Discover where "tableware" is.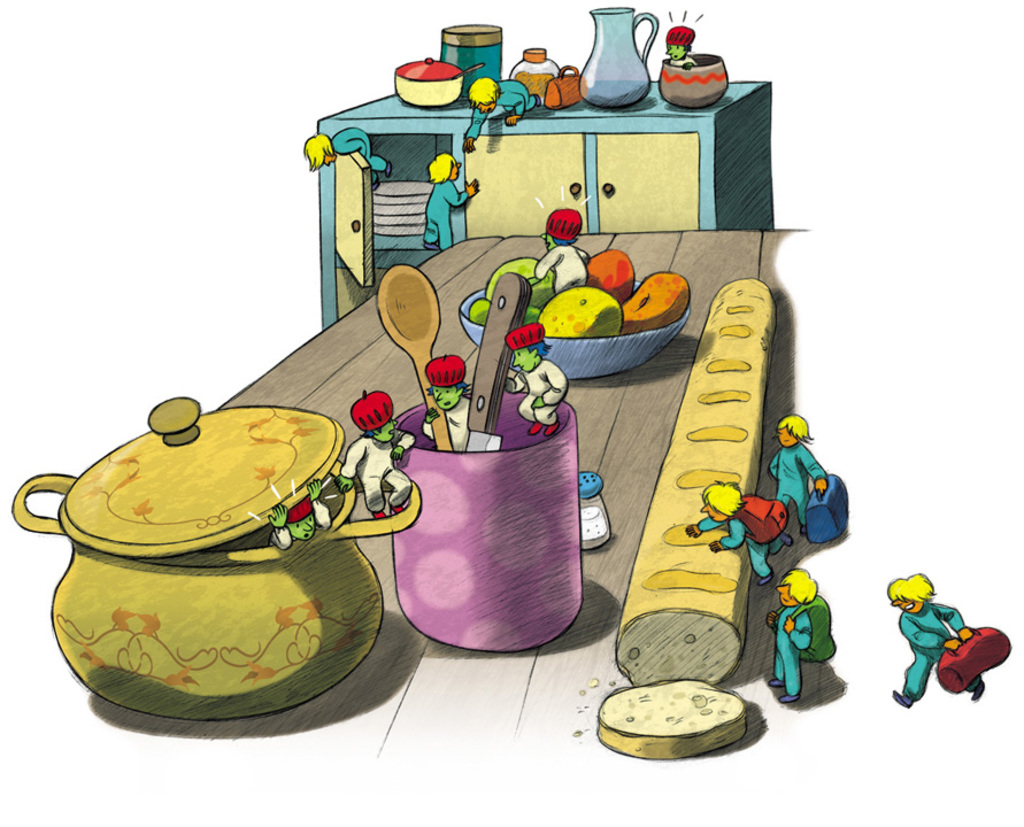
Discovered at box(456, 255, 693, 386).
